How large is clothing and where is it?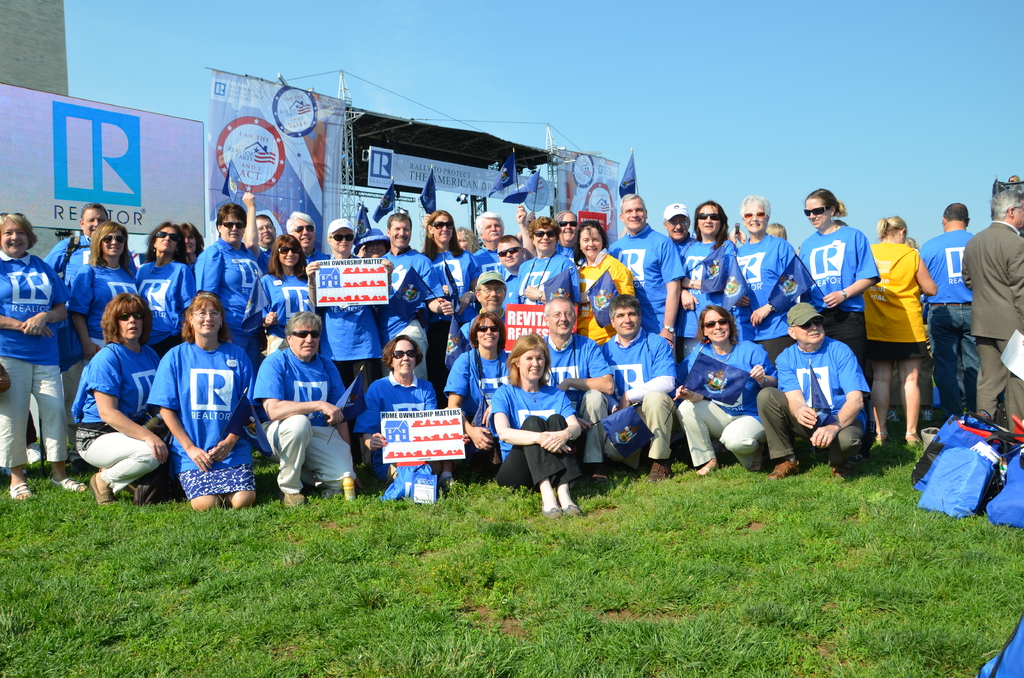
Bounding box: select_region(713, 241, 833, 336).
